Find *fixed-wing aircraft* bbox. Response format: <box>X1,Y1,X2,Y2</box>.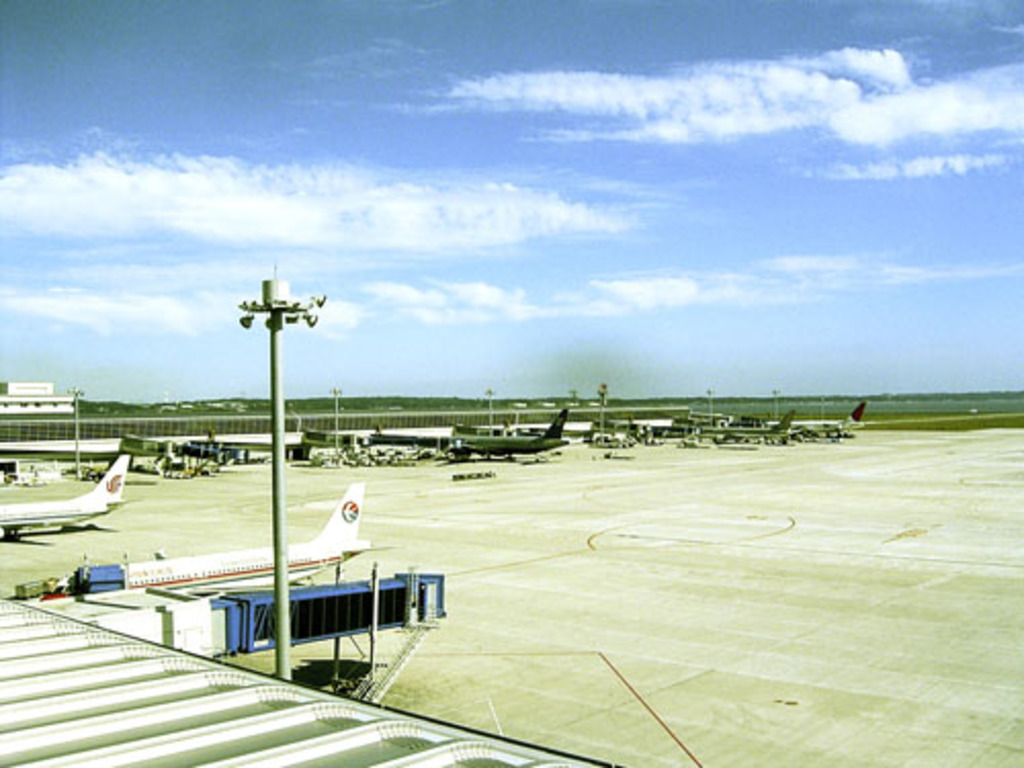
<box>444,406,571,457</box>.
